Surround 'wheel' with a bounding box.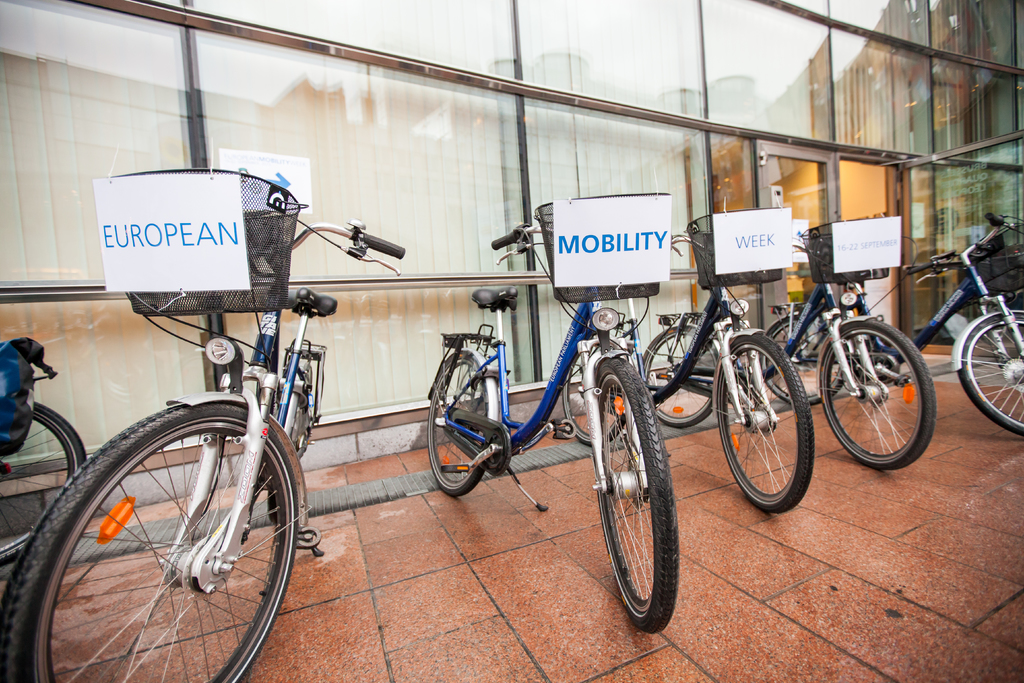
{"x1": 270, "y1": 485, "x2": 279, "y2": 527}.
